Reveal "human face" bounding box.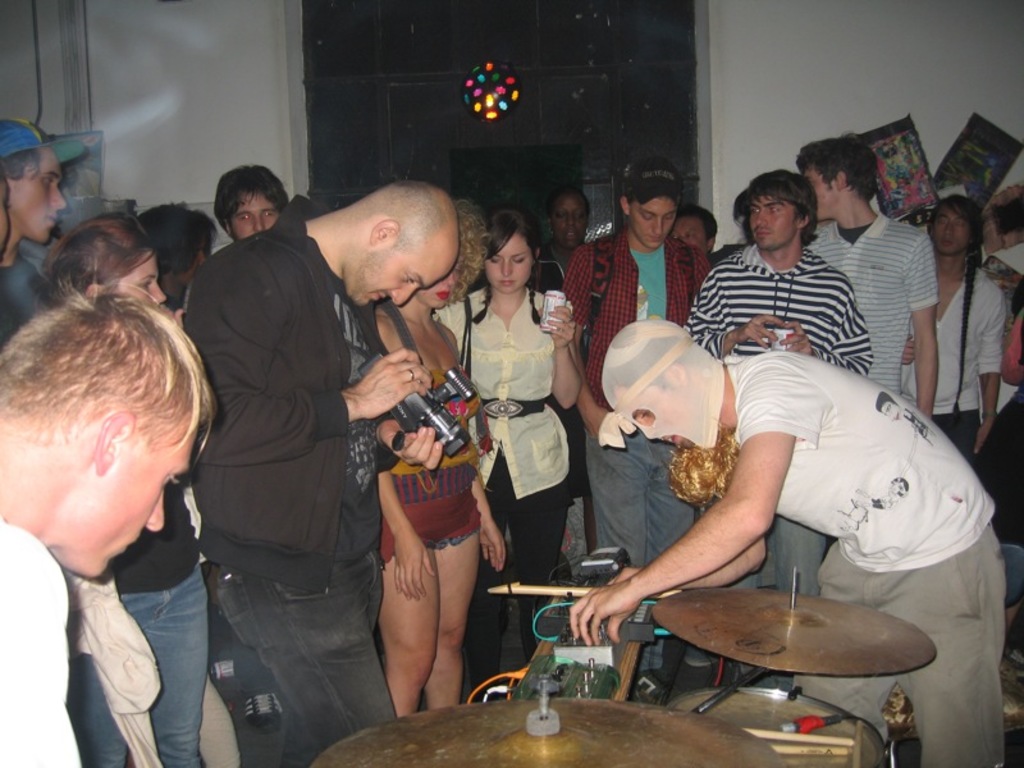
Revealed: [550, 195, 591, 246].
